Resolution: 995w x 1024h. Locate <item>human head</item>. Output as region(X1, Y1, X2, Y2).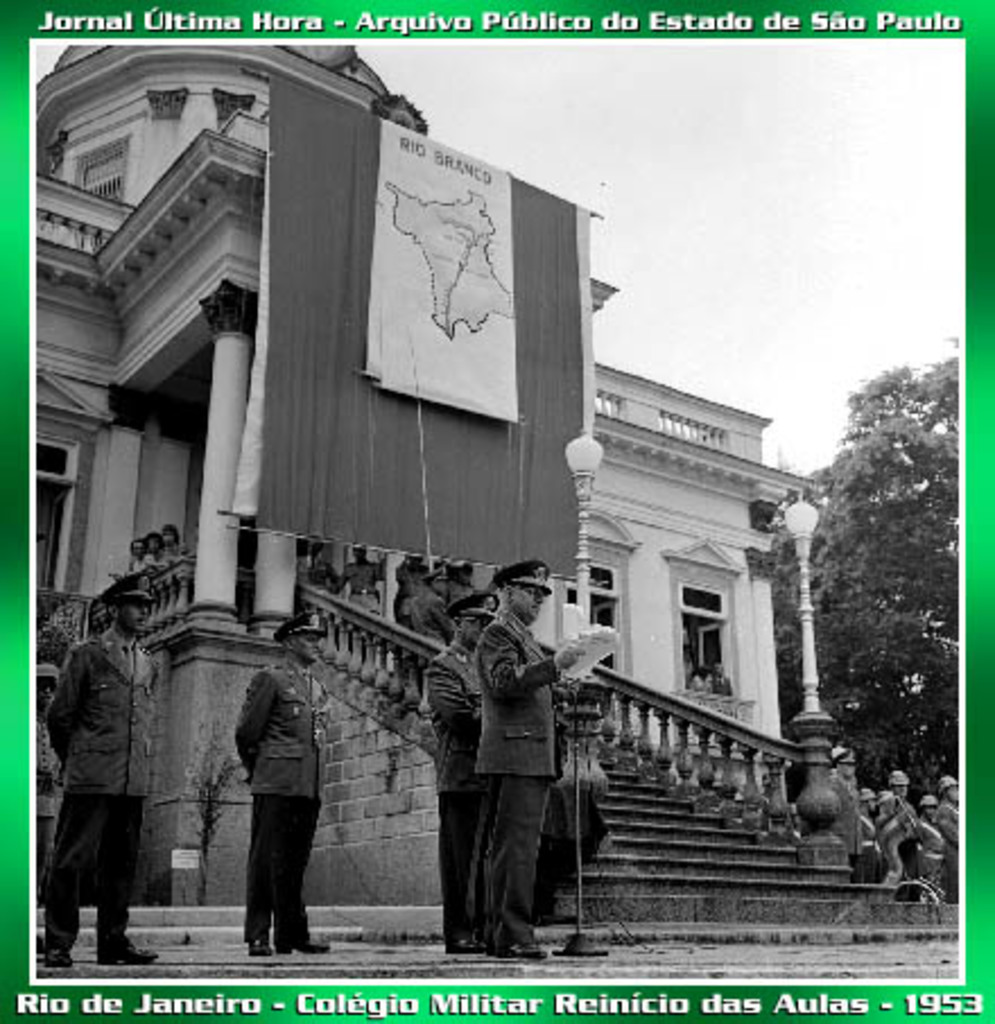
region(274, 619, 321, 662).
